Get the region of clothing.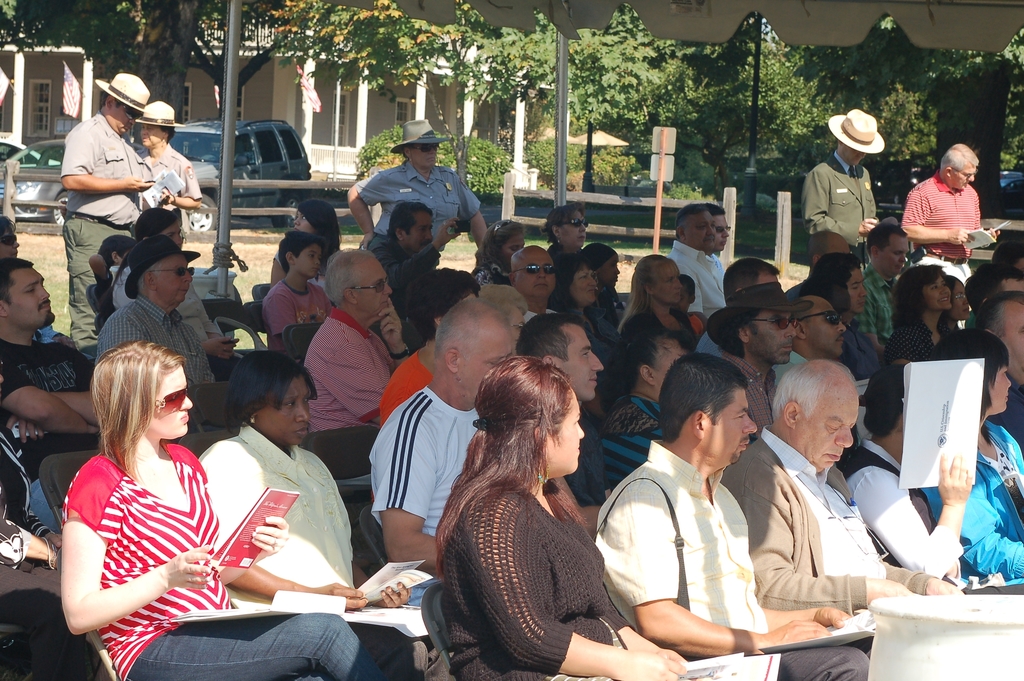
<region>317, 308, 402, 434</region>.
